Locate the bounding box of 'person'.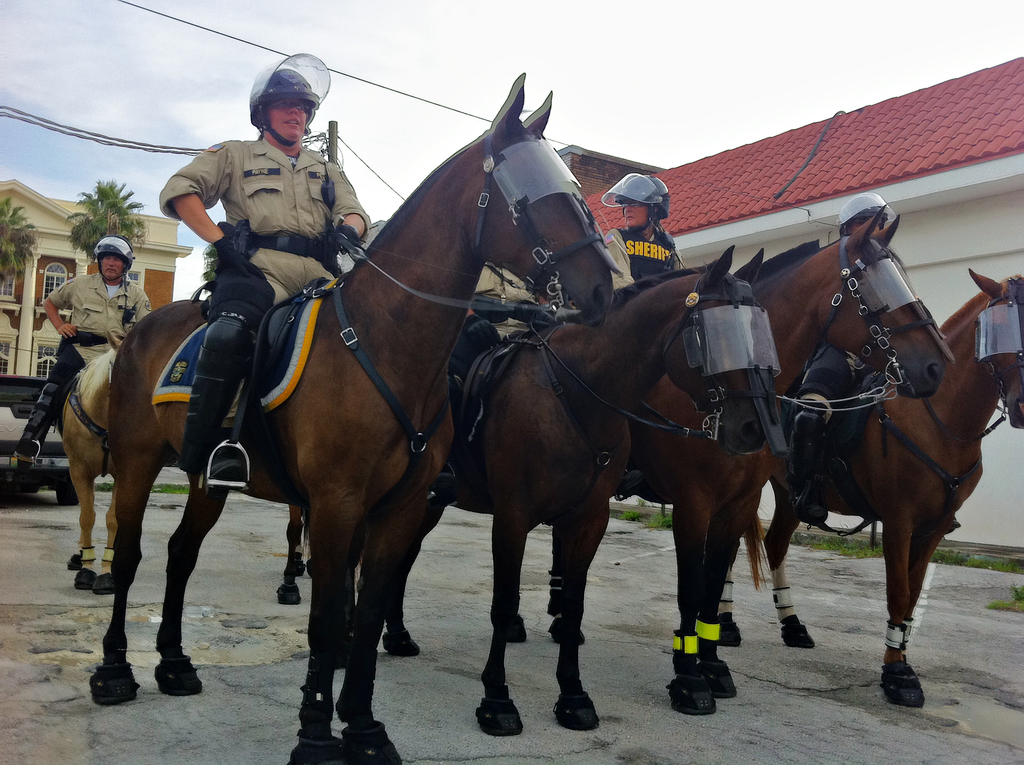
Bounding box: rect(9, 230, 153, 477).
